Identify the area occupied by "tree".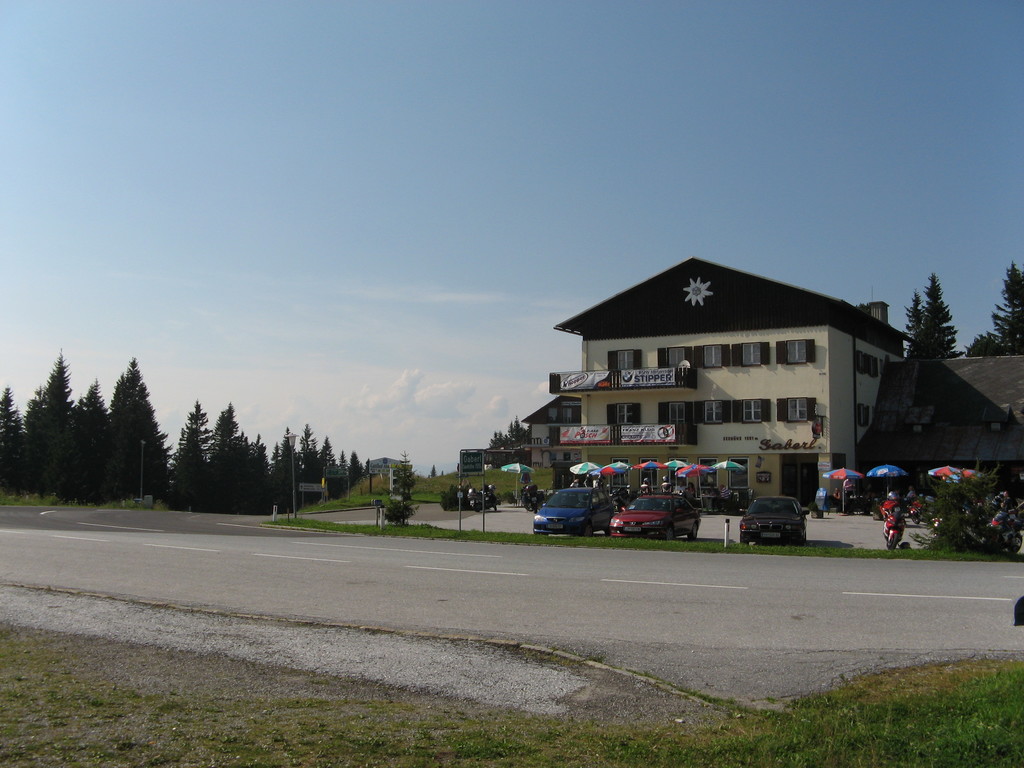
Area: 396/460/418/502.
